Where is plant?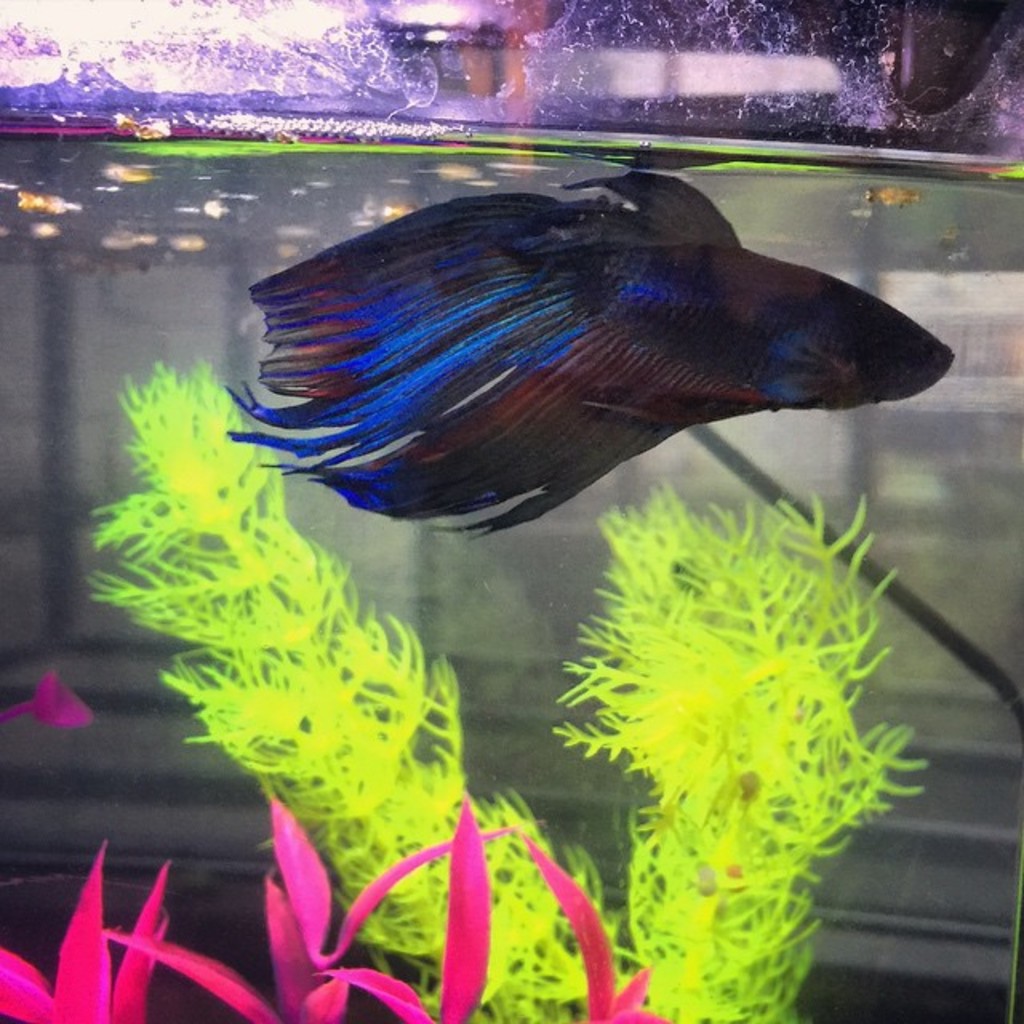
region(88, 363, 930, 1022).
